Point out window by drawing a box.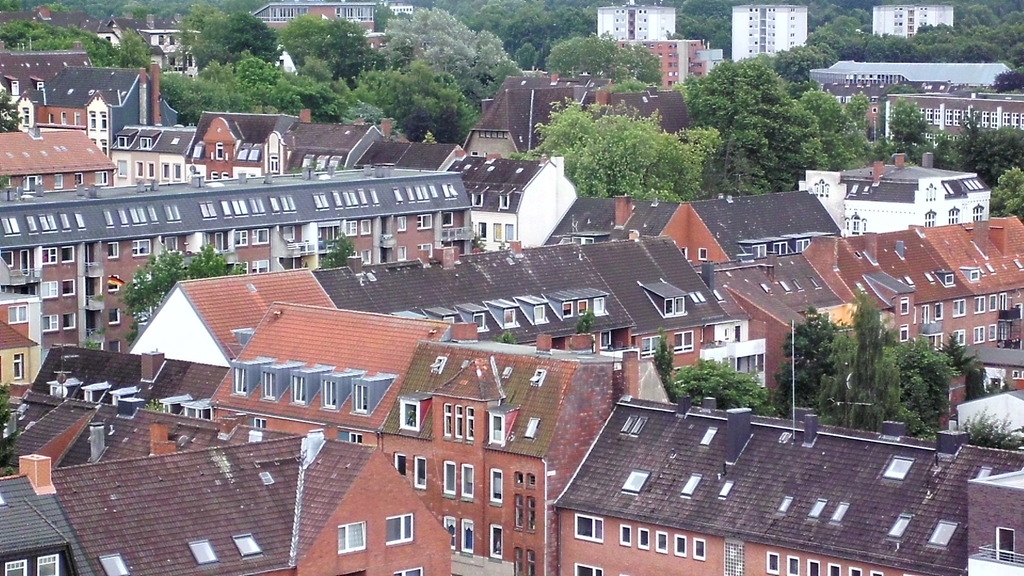
625,414,651,435.
